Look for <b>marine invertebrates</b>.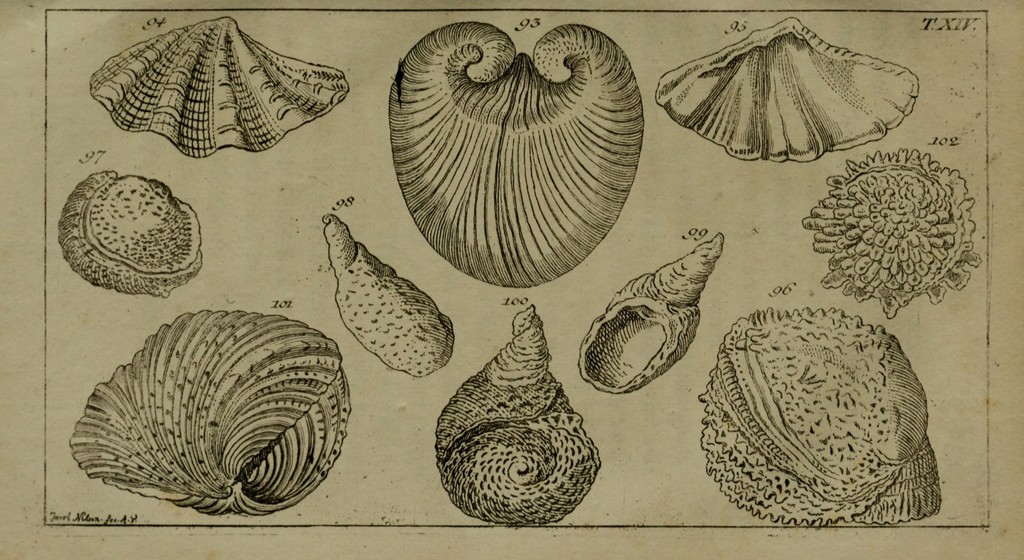
Found: x1=700, y1=297, x2=960, y2=542.
